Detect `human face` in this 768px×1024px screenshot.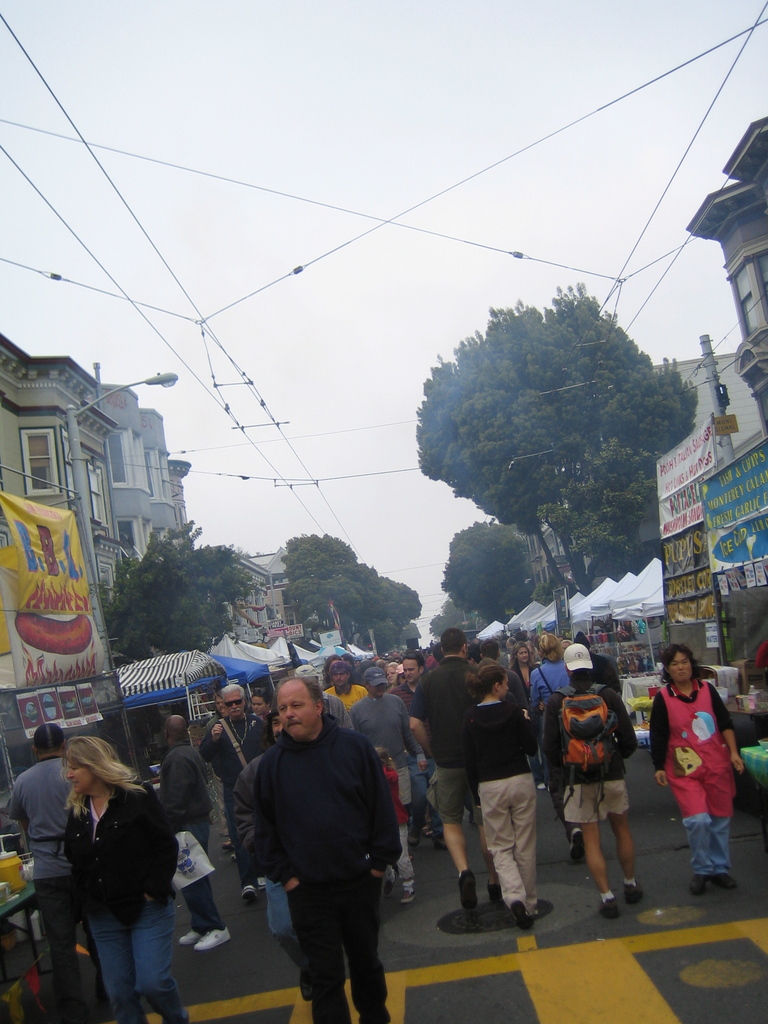
Detection: <box>328,668,353,684</box>.
